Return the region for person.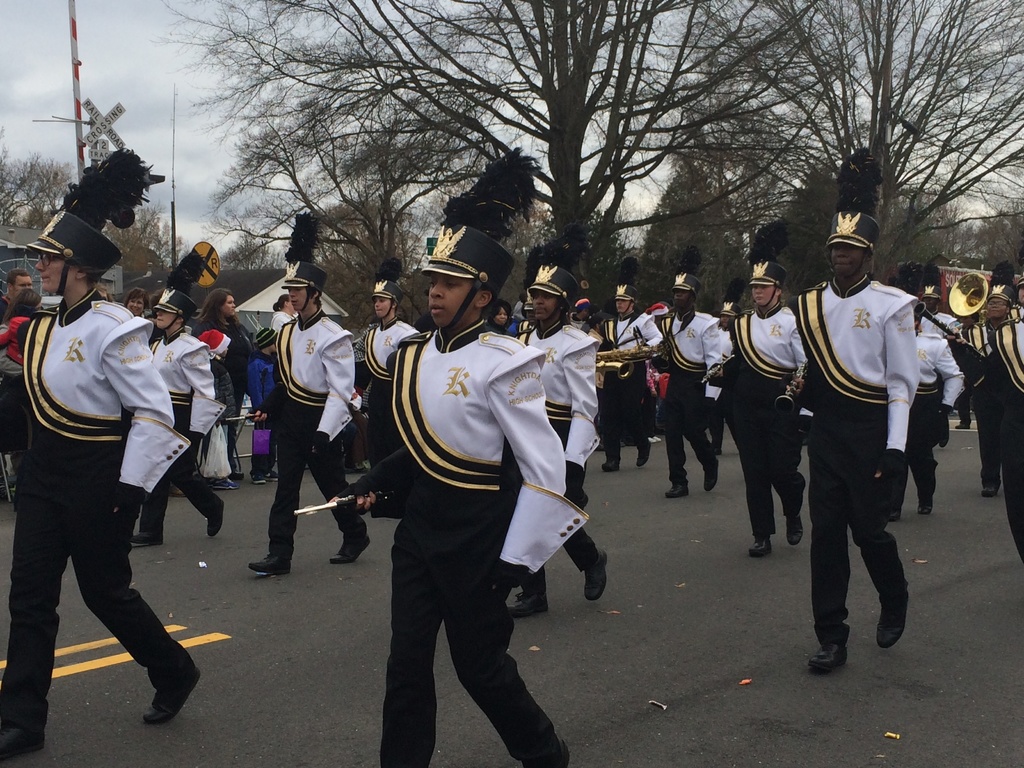
left=646, top=299, right=675, bottom=410.
